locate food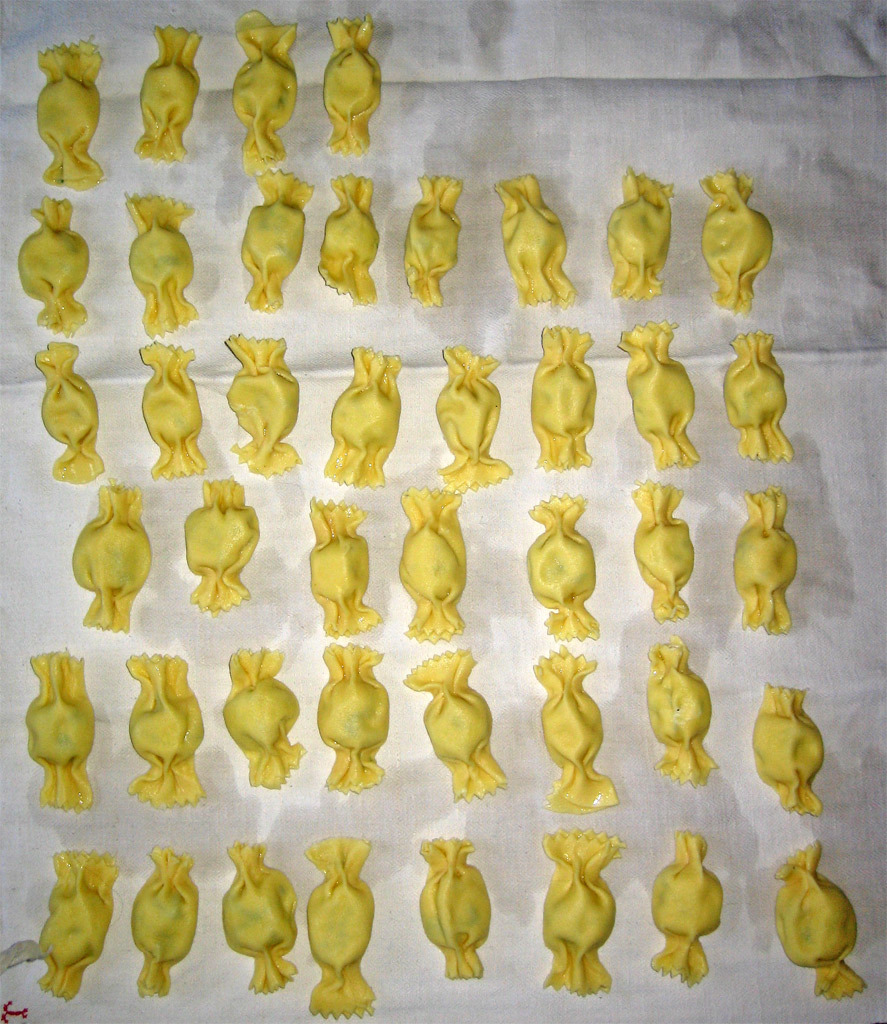
region(23, 648, 94, 813)
